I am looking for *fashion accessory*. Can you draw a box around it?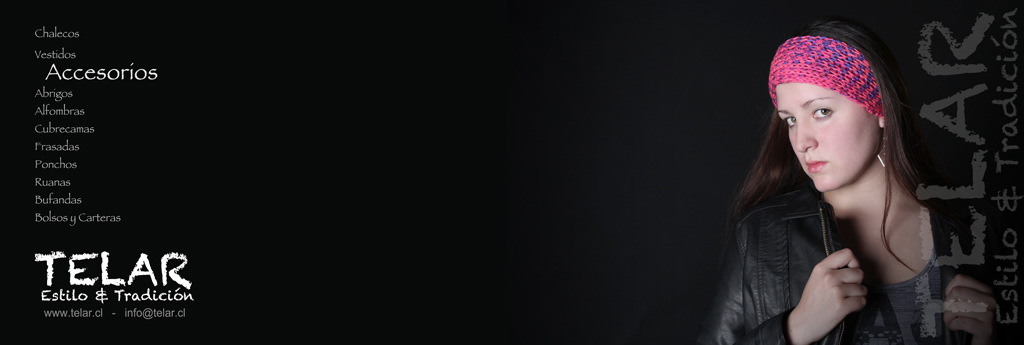
Sure, the bounding box is <bbox>765, 31, 883, 109</bbox>.
